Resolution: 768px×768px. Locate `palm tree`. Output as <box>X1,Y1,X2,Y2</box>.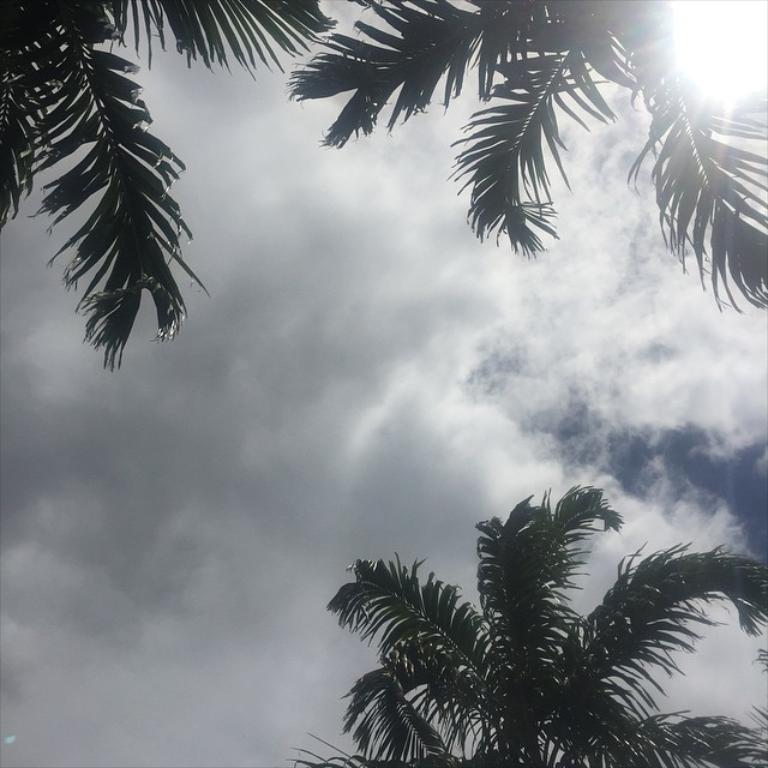
<box>293,0,767,288</box>.
